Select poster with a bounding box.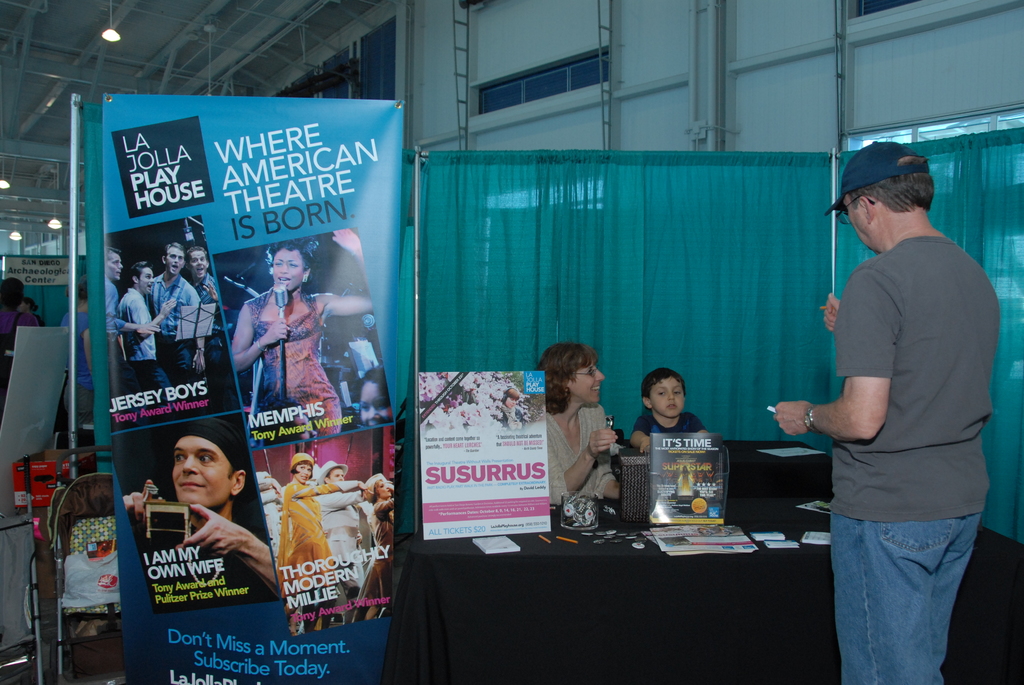
Rect(413, 369, 548, 542).
